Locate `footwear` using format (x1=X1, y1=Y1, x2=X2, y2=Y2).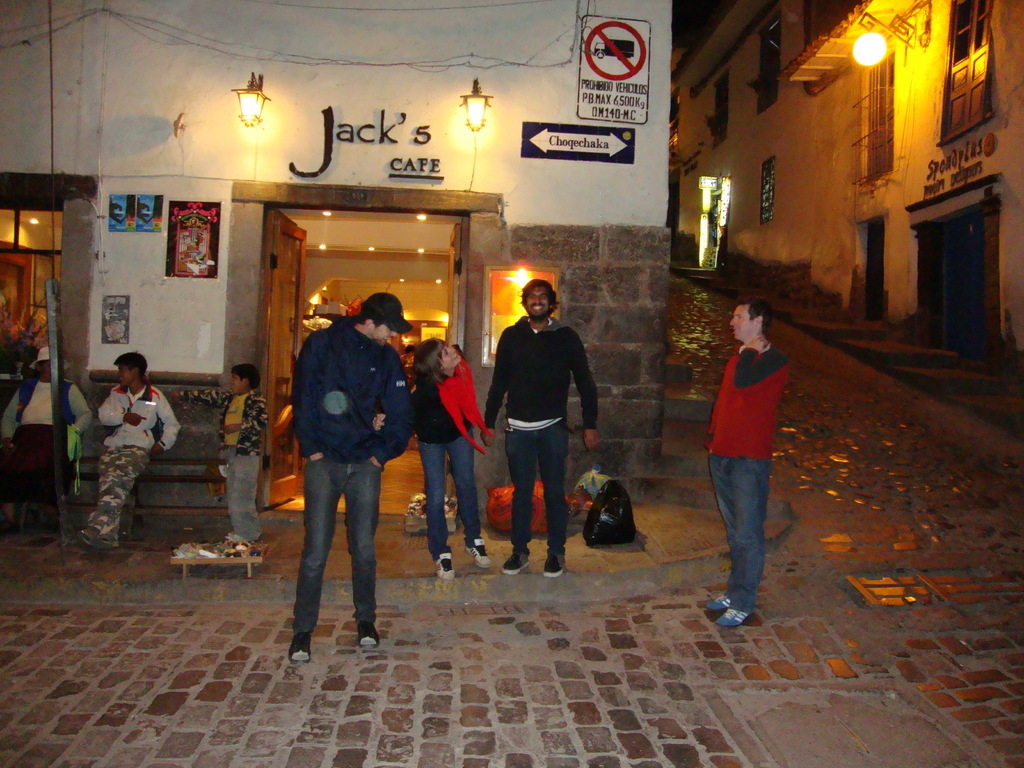
(x1=542, y1=554, x2=564, y2=579).
